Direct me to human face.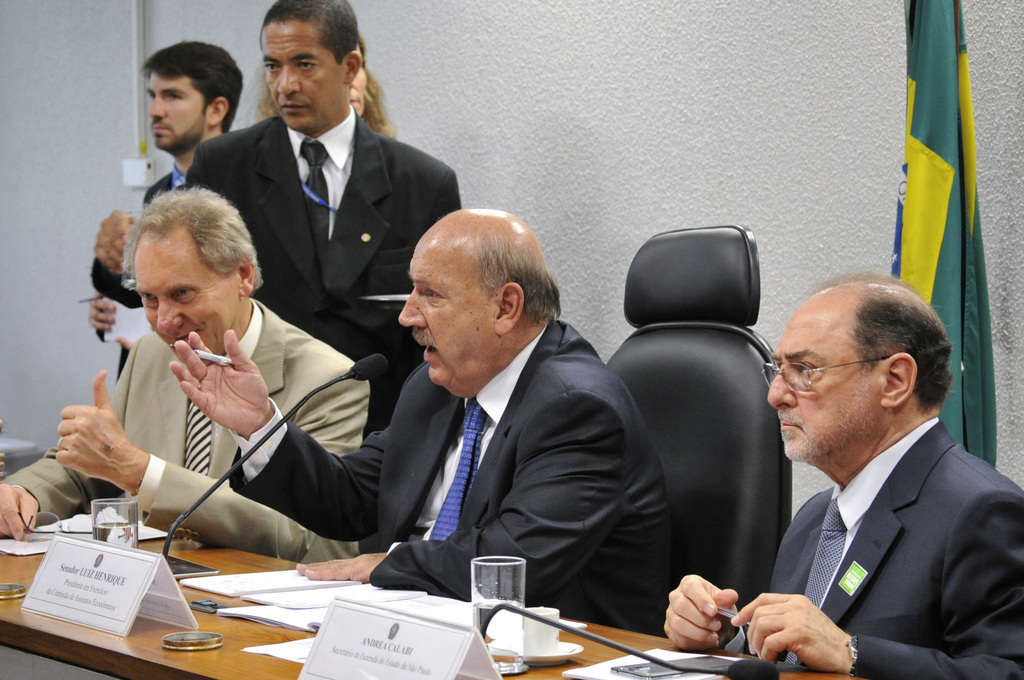
Direction: BBox(765, 304, 882, 465).
